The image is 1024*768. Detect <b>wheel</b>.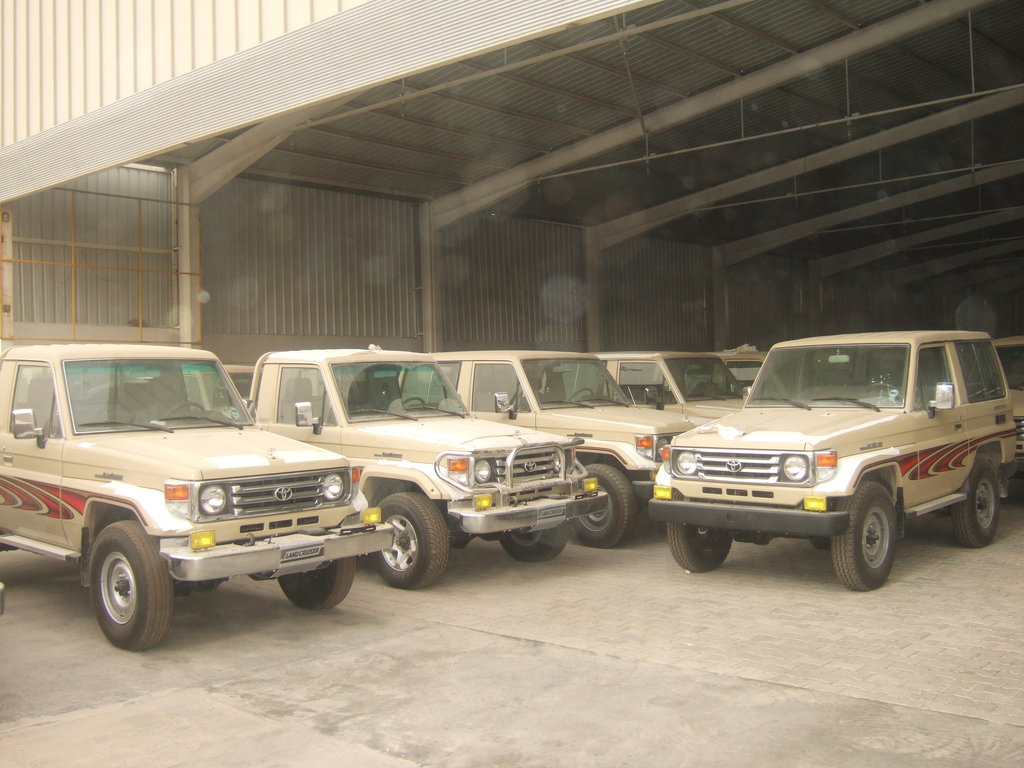
Detection: (867, 382, 897, 394).
